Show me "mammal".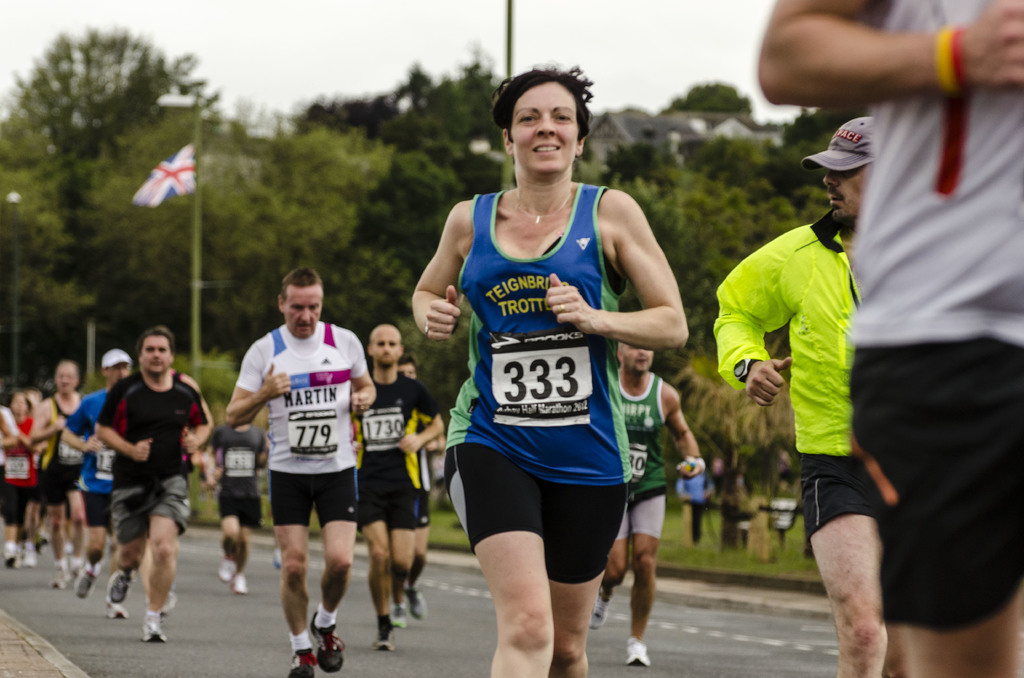
"mammal" is here: region(674, 464, 708, 538).
